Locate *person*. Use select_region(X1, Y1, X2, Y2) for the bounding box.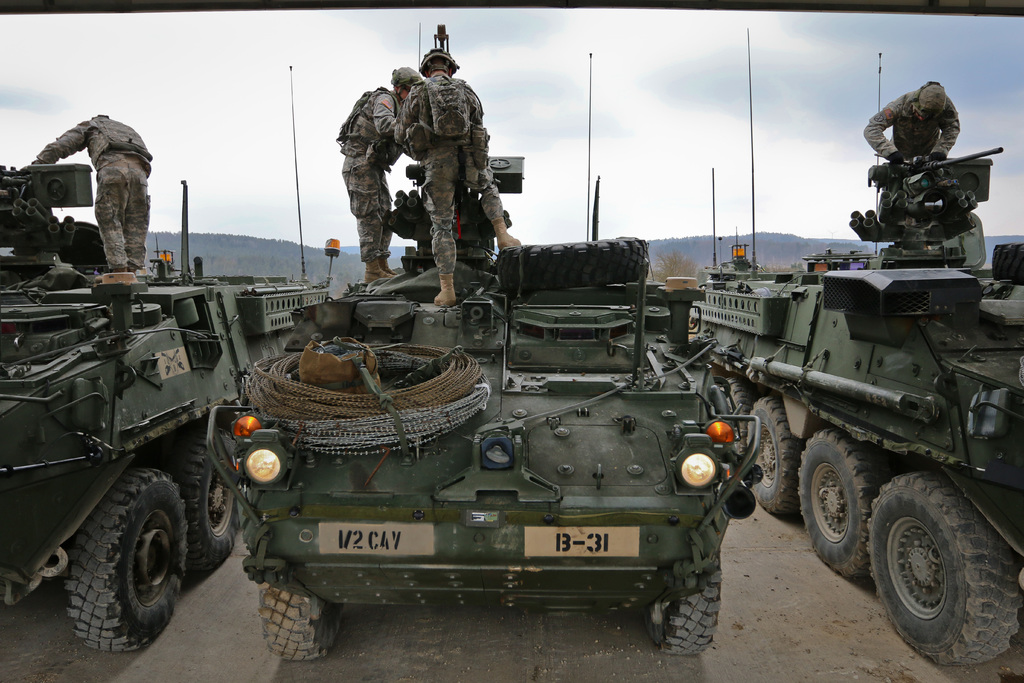
select_region(348, 58, 423, 286).
